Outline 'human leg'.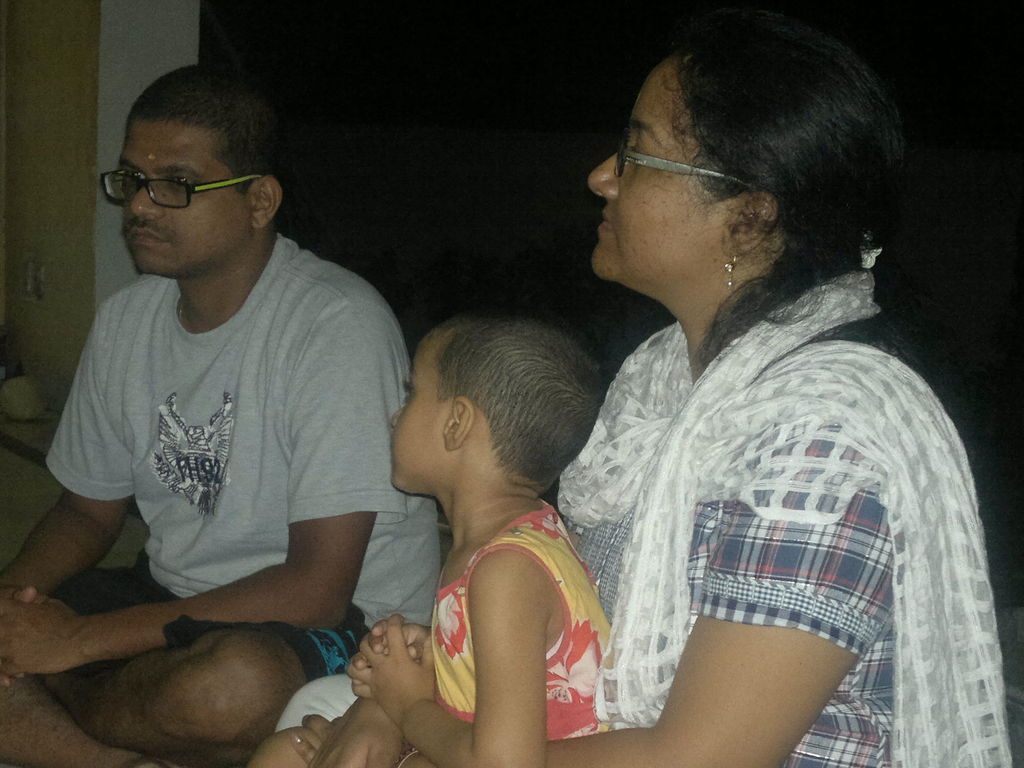
Outline: x1=272 y1=677 x2=353 y2=740.
